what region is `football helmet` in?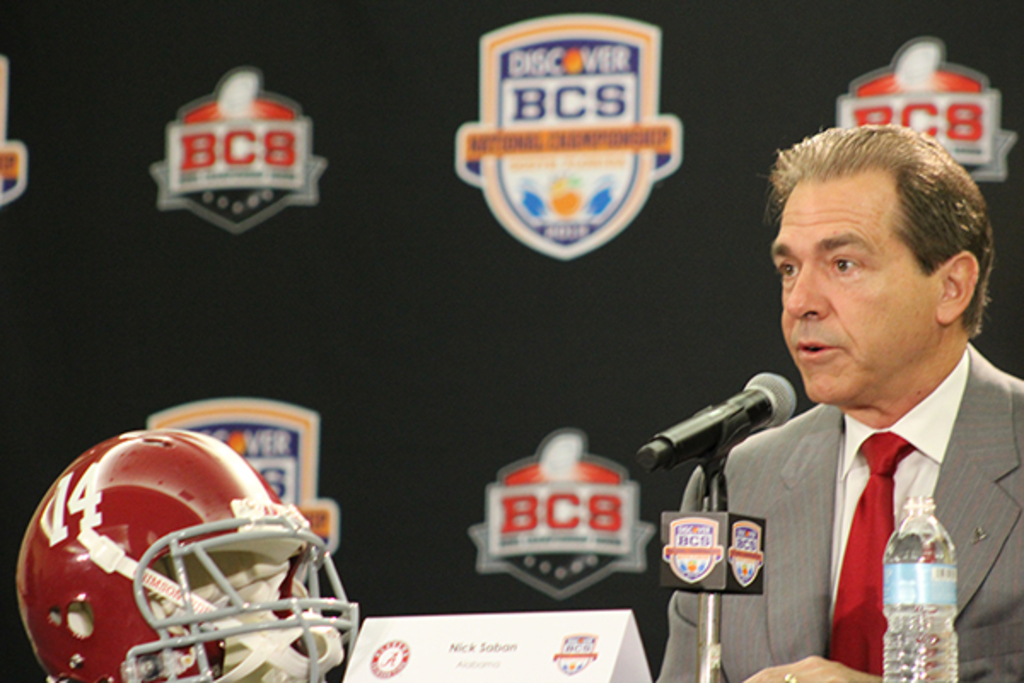
box(17, 430, 350, 682).
